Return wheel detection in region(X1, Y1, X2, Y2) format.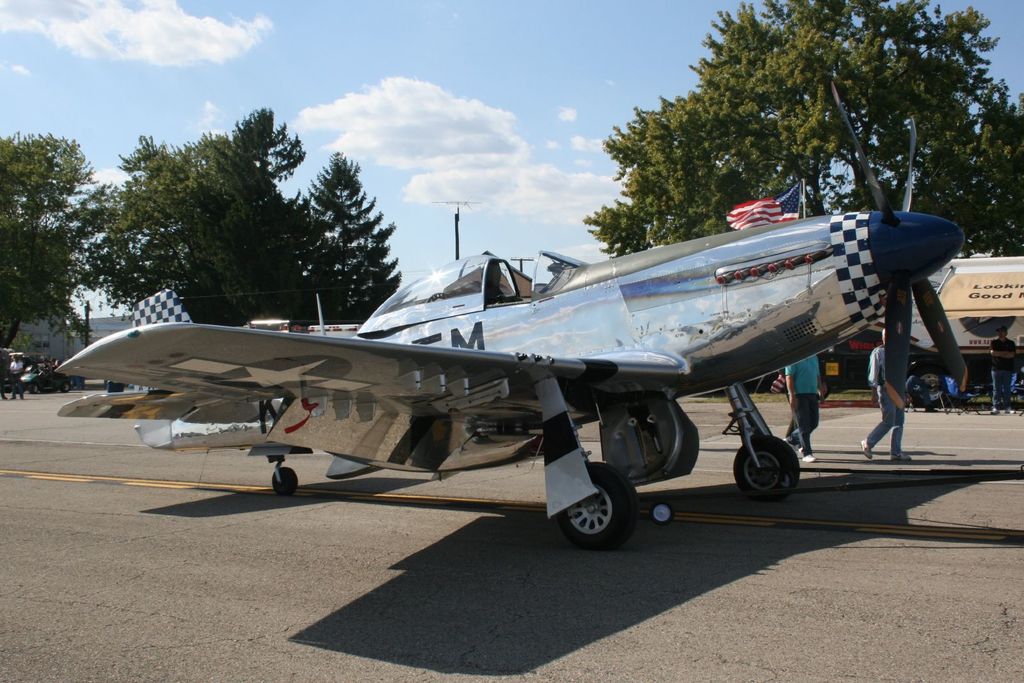
region(557, 479, 638, 556).
